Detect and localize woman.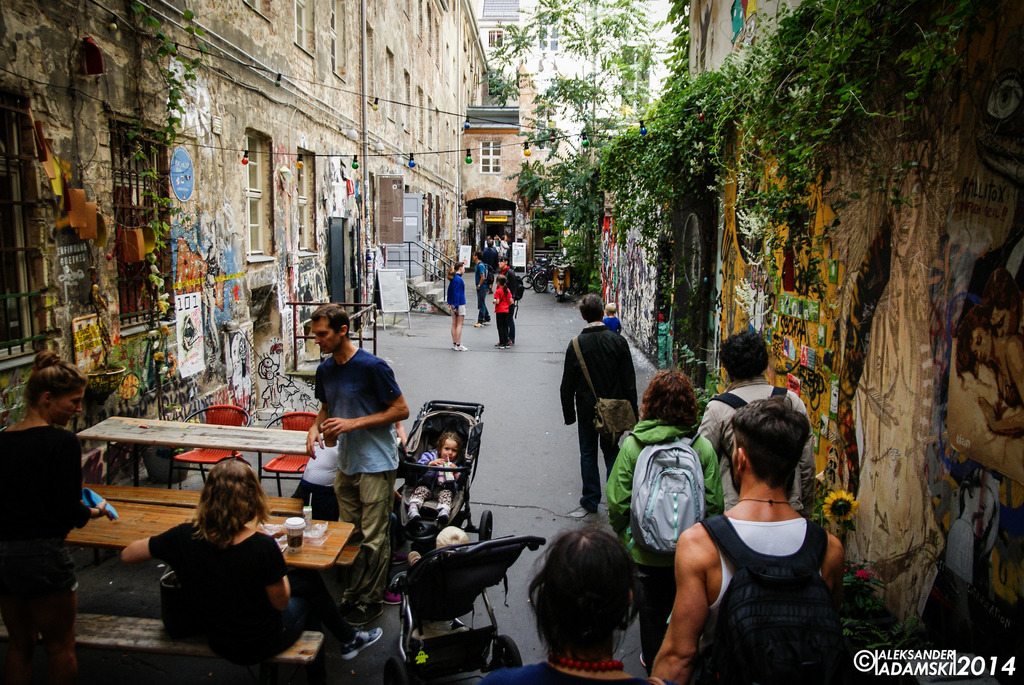
Localized at (499, 234, 511, 255).
